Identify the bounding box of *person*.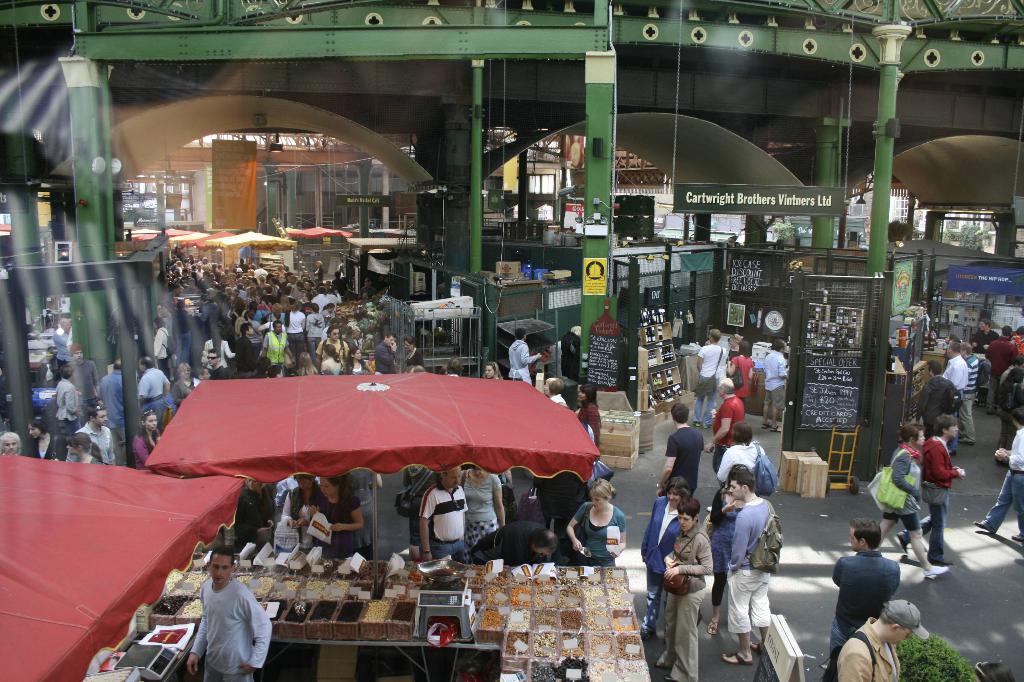
l=732, t=337, r=756, b=426.
